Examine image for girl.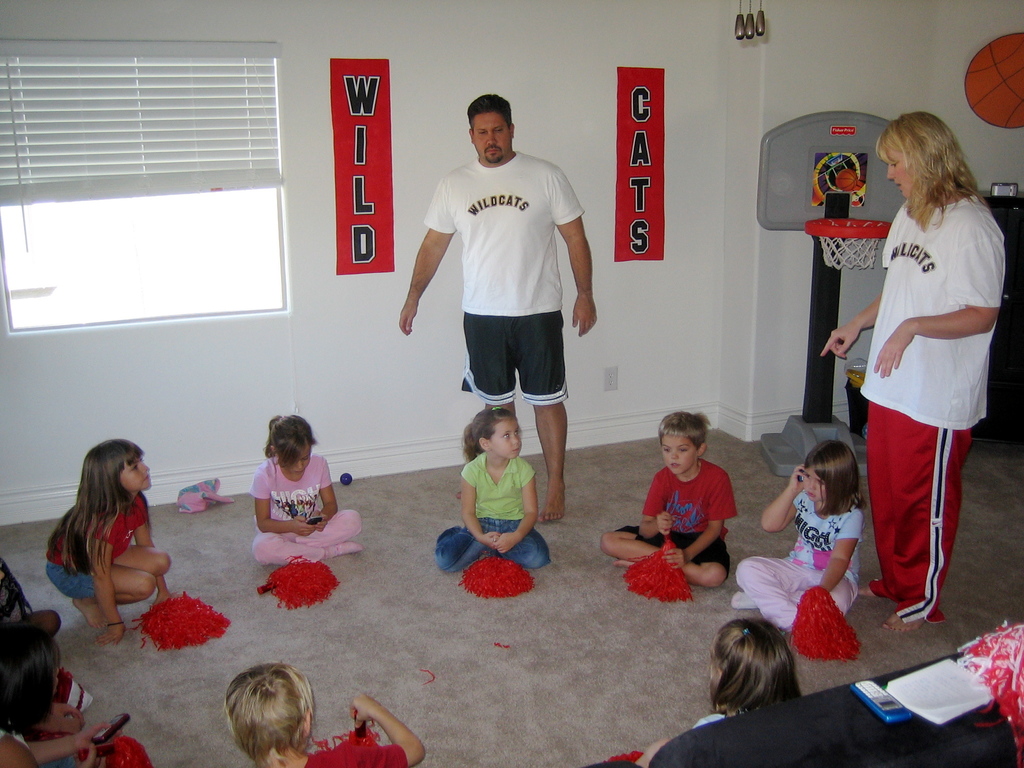
Examination result: x1=730 y1=441 x2=863 y2=626.
